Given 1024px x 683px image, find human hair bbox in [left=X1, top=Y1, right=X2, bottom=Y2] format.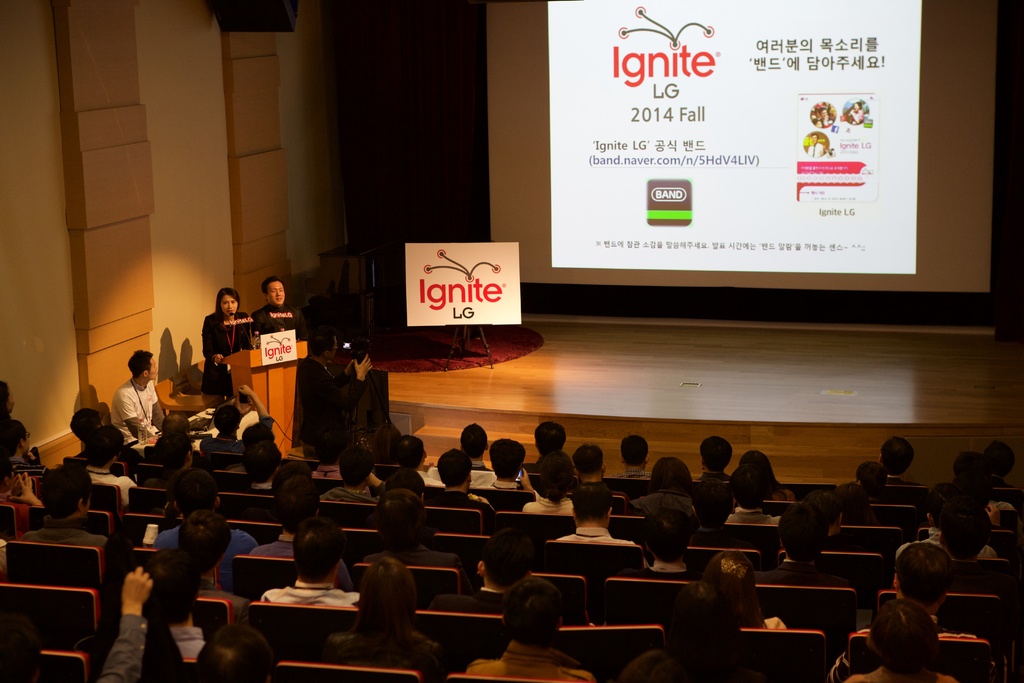
[left=882, top=438, right=916, bottom=475].
